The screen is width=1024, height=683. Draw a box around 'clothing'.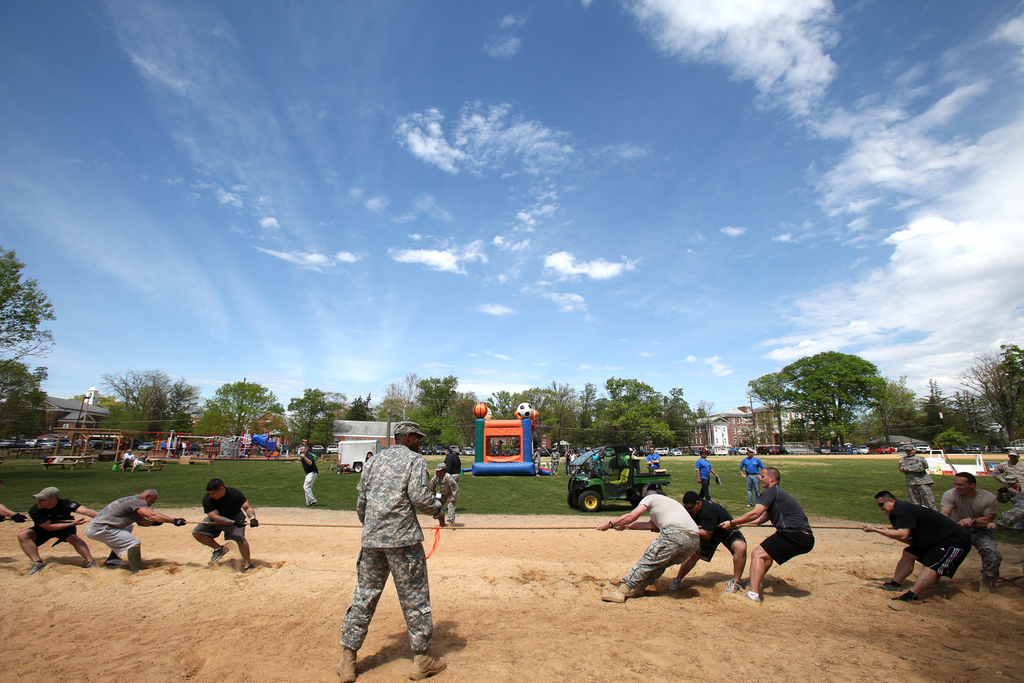
left=763, top=492, right=817, bottom=572.
